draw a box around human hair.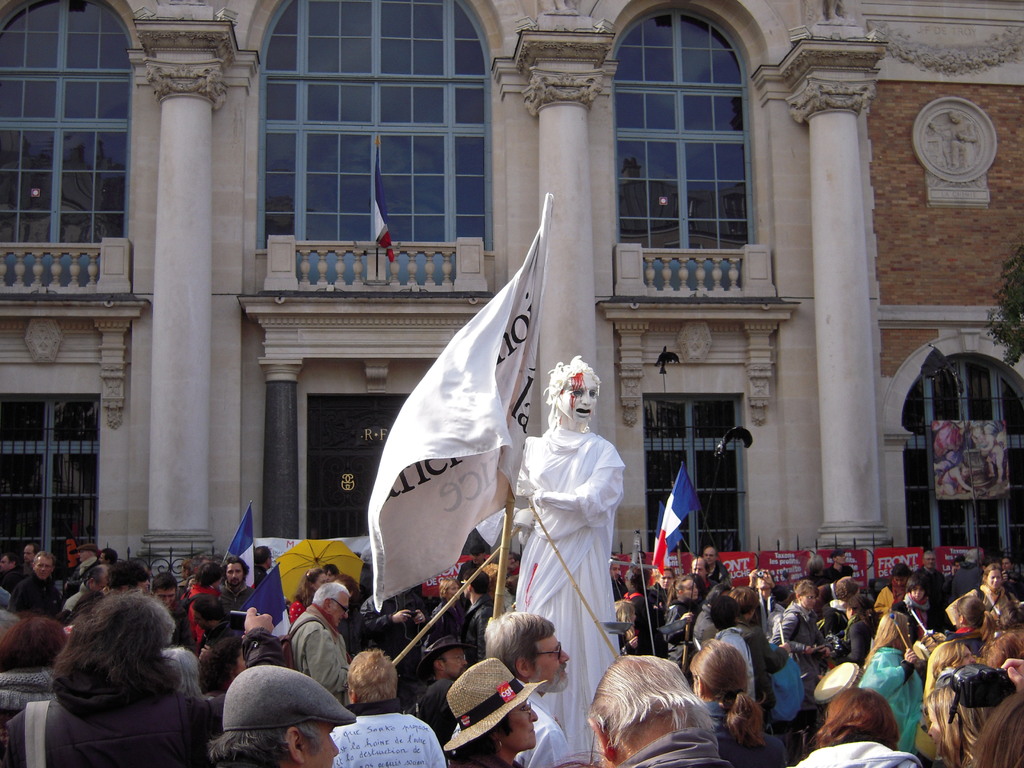
bbox=(344, 646, 397, 701).
